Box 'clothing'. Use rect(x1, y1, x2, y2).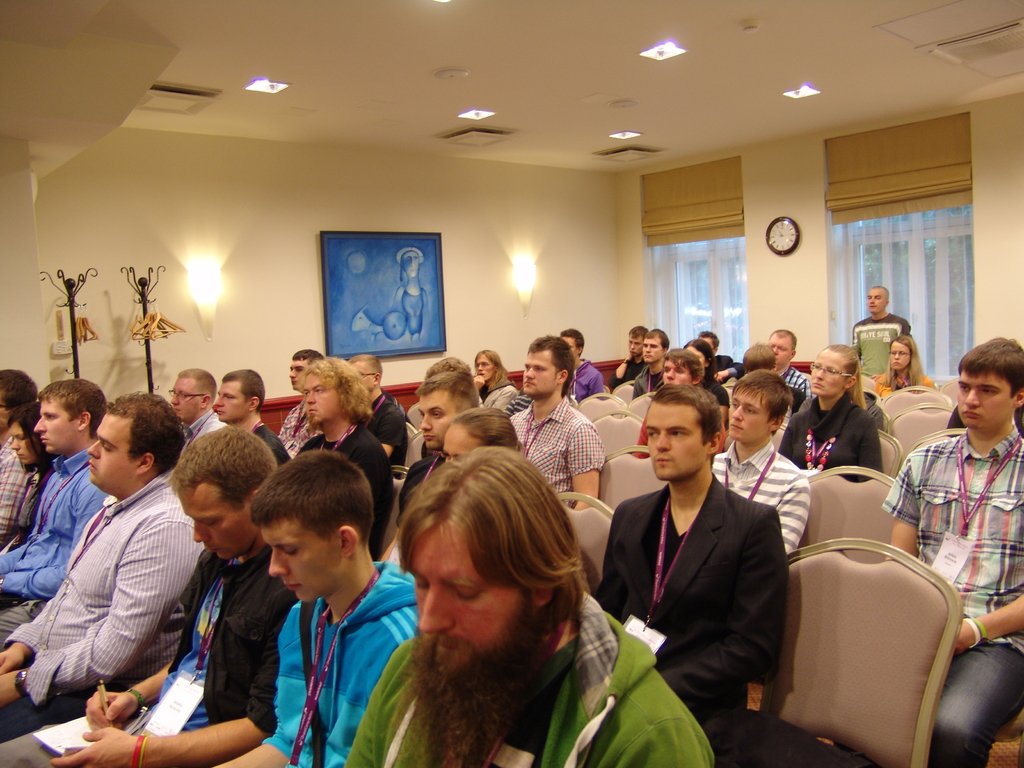
rect(252, 426, 301, 470).
